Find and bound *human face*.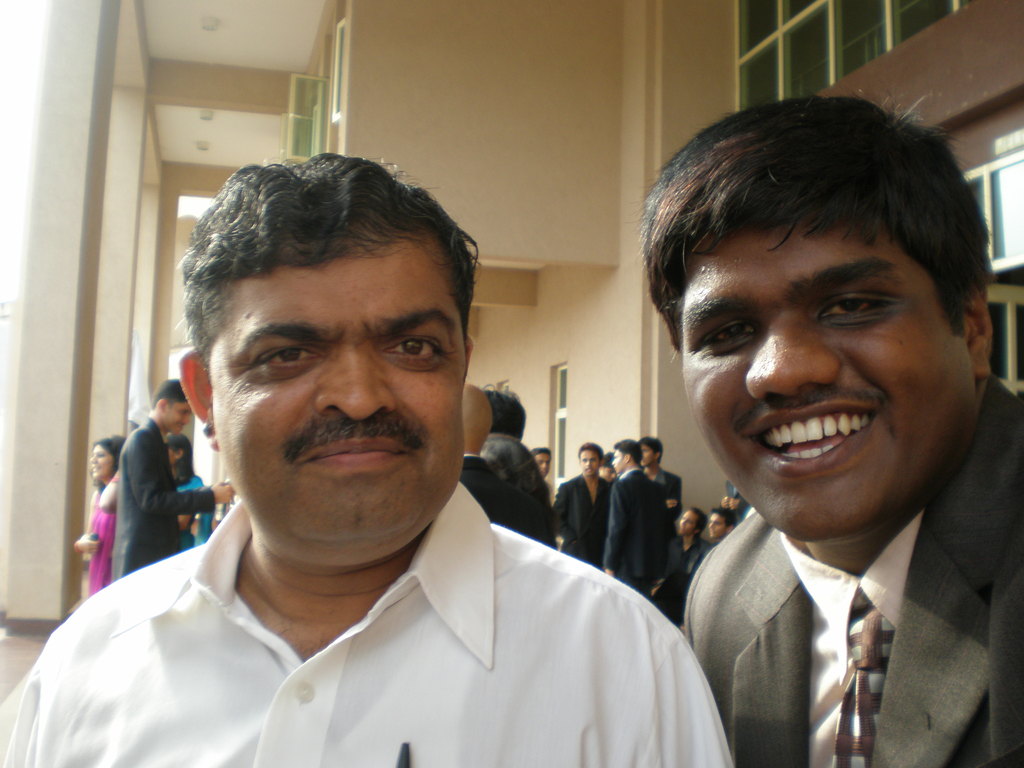
Bound: select_region(90, 445, 114, 479).
